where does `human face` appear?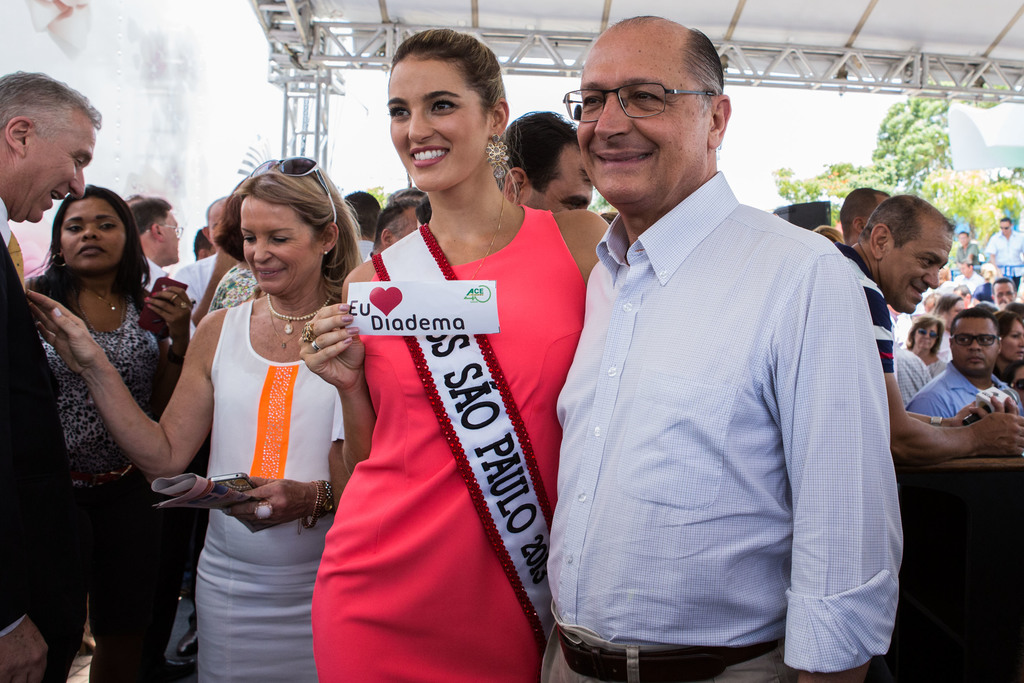
Appears at {"left": 957, "top": 288, "right": 968, "bottom": 302}.
